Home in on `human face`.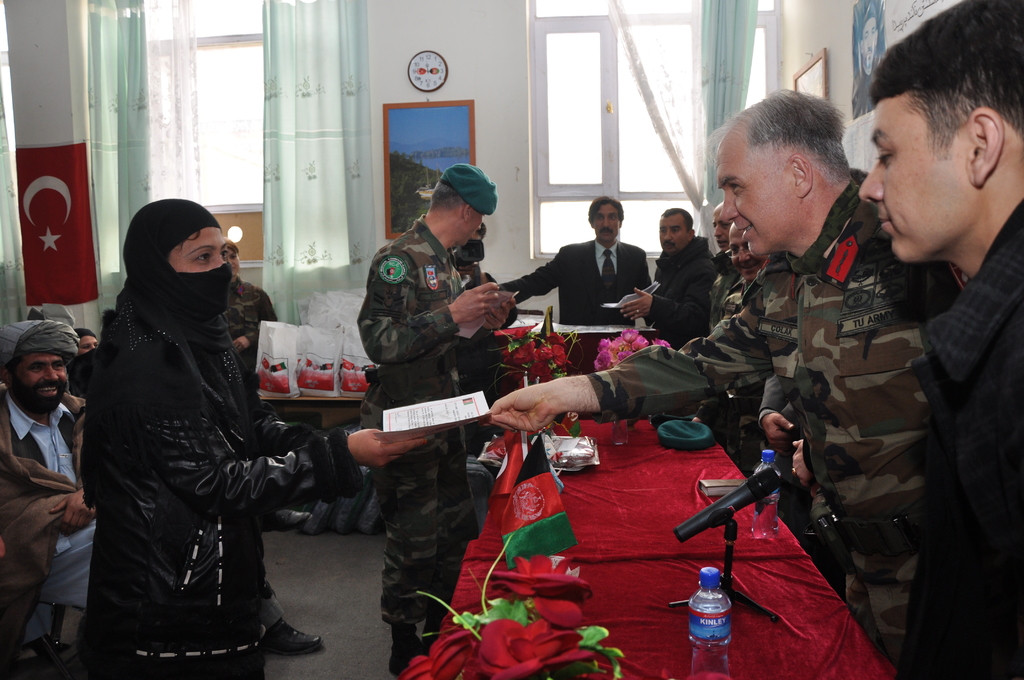
Homed in at locate(79, 337, 99, 355).
